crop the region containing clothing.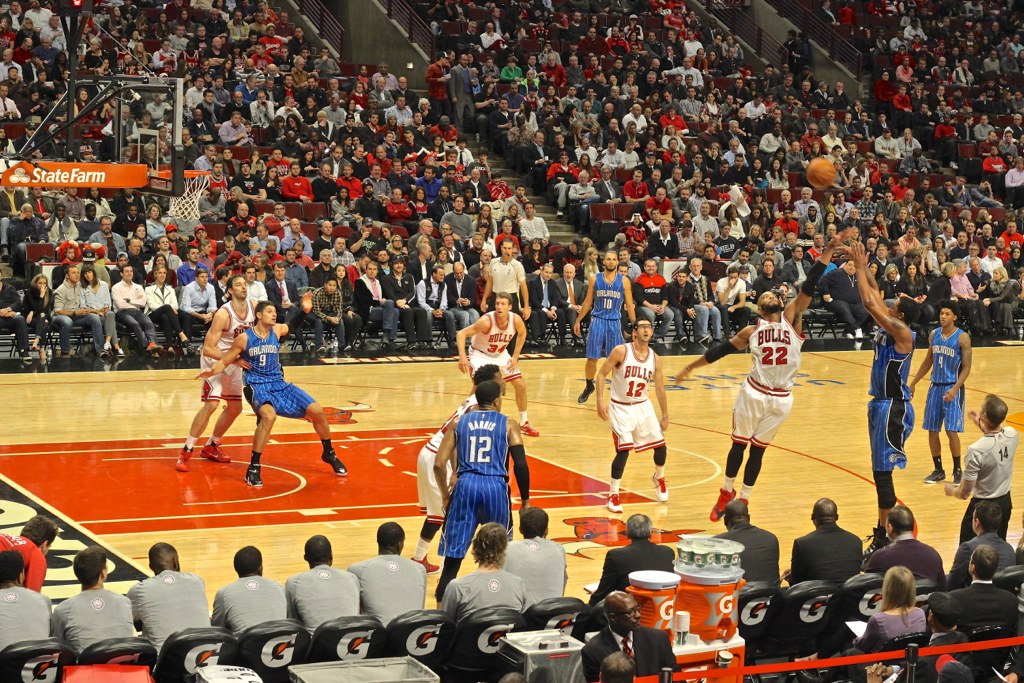
Crop region: 586 538 675 606.
